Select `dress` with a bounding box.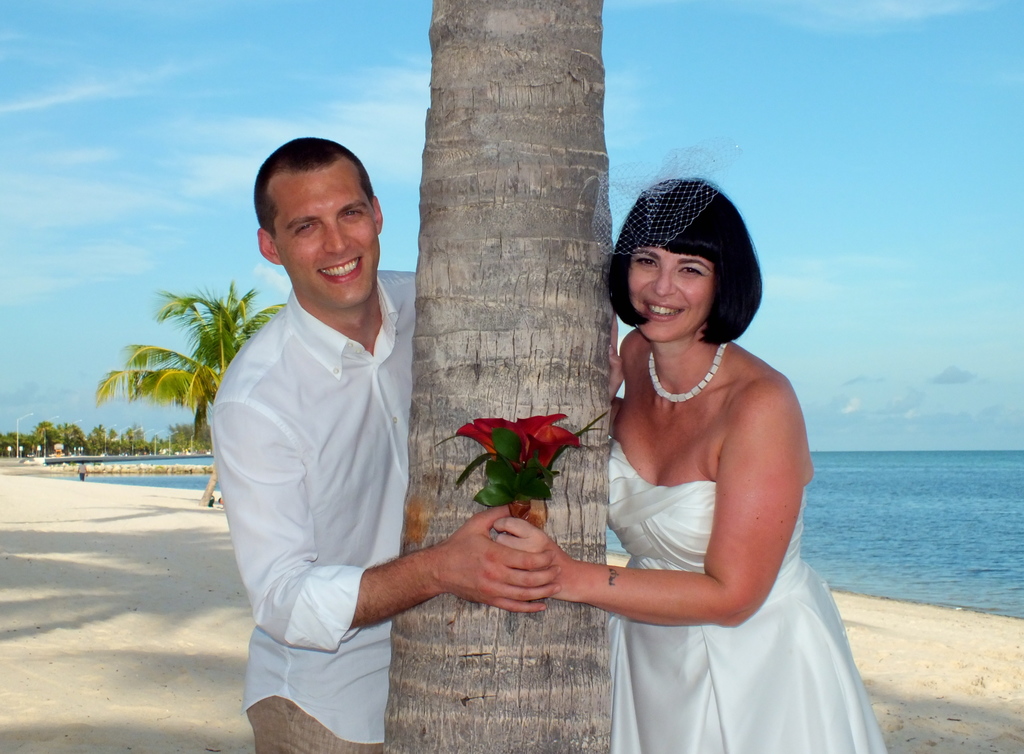
{"left": 609, "top": 443, "right": 888, "bottom": 753}.
